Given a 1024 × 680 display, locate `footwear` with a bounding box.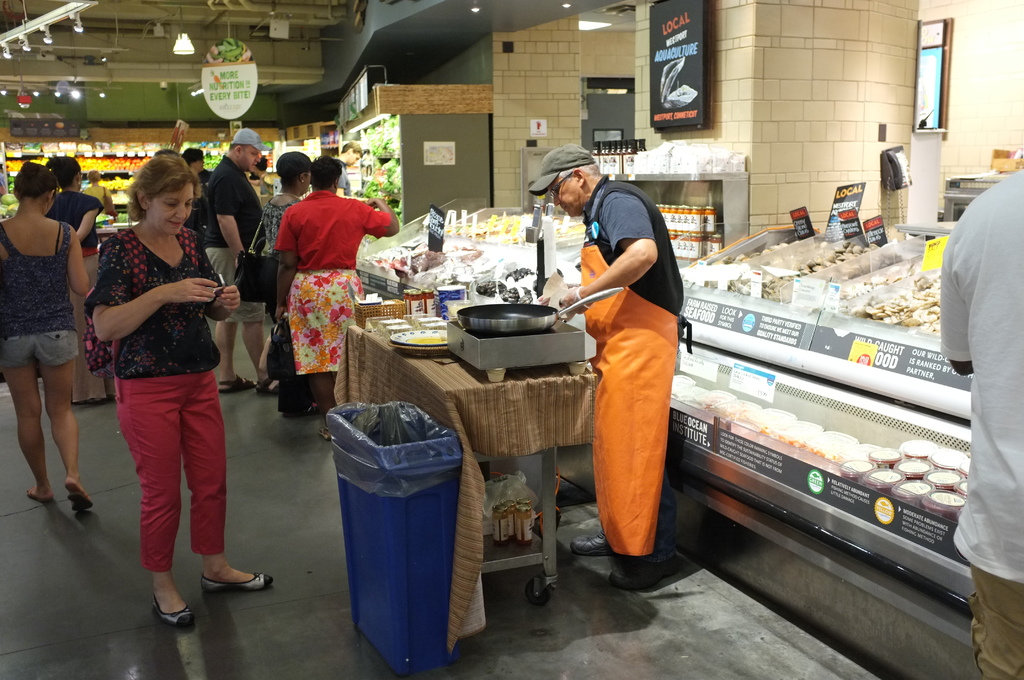
Located: (left=201, top=577, right=275, bottom=588).
